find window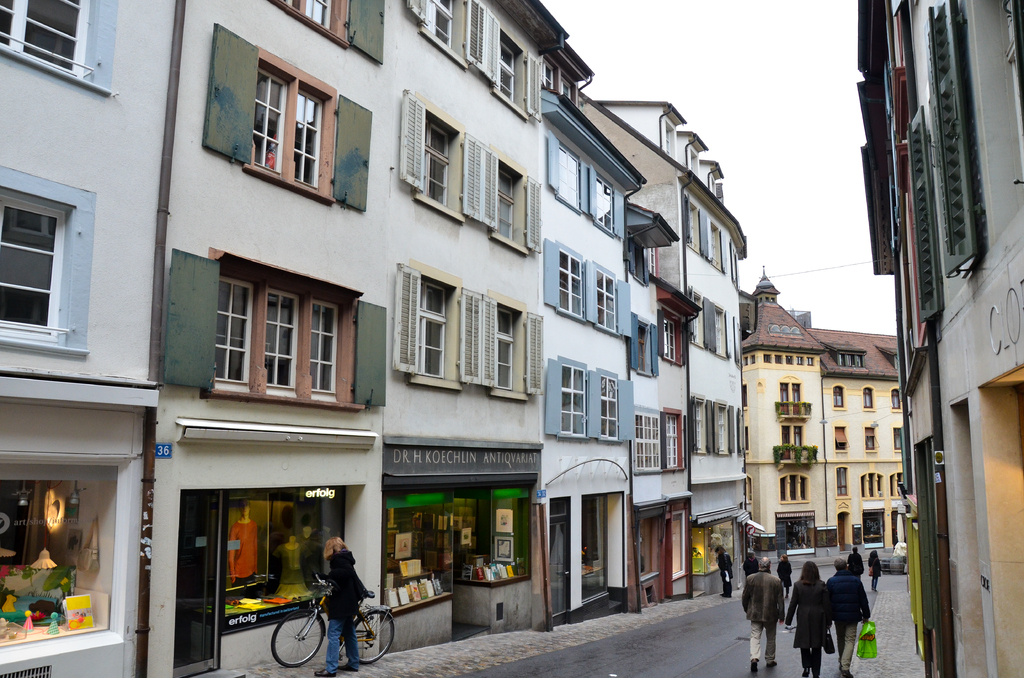
891, 426, 905, 453
